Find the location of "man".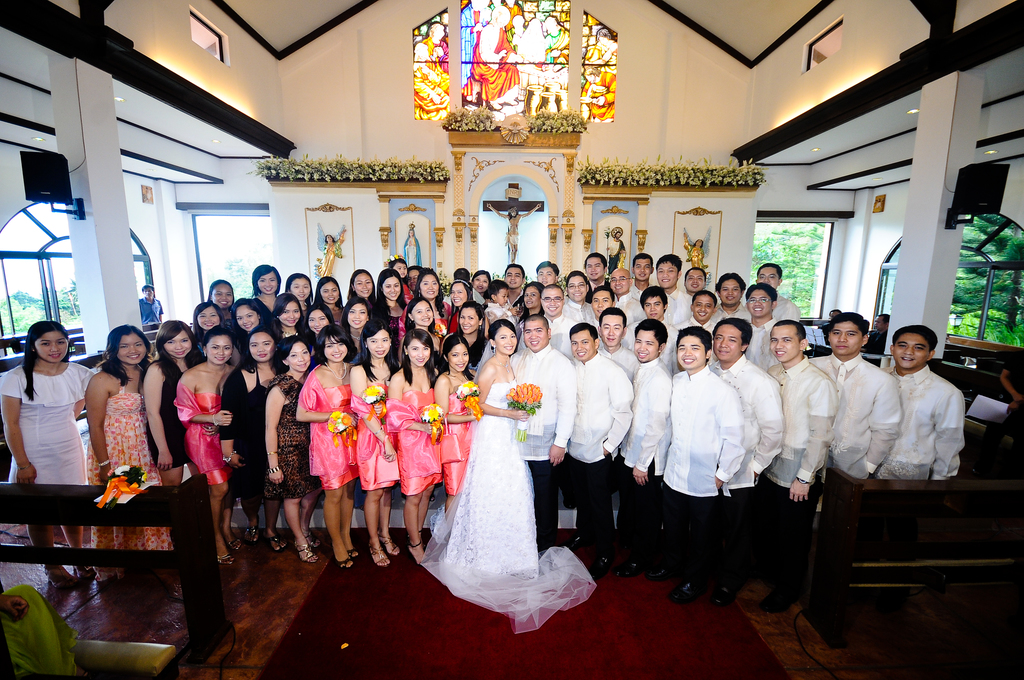
Location: 803,313,899,528.
